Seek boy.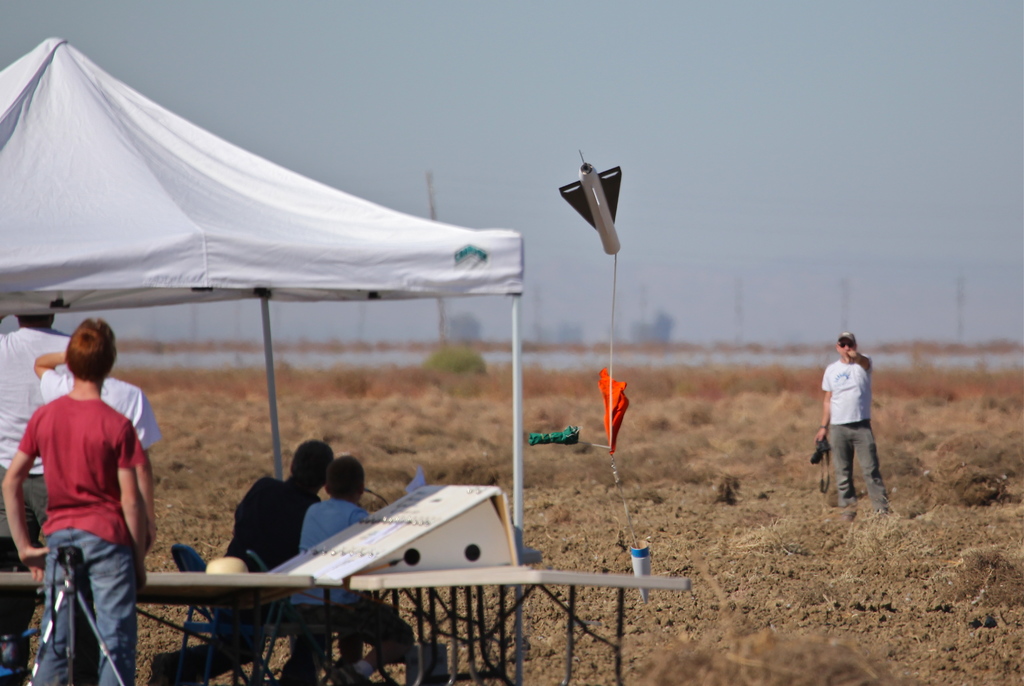
left=815, top=335, right=894, bottom=509.
